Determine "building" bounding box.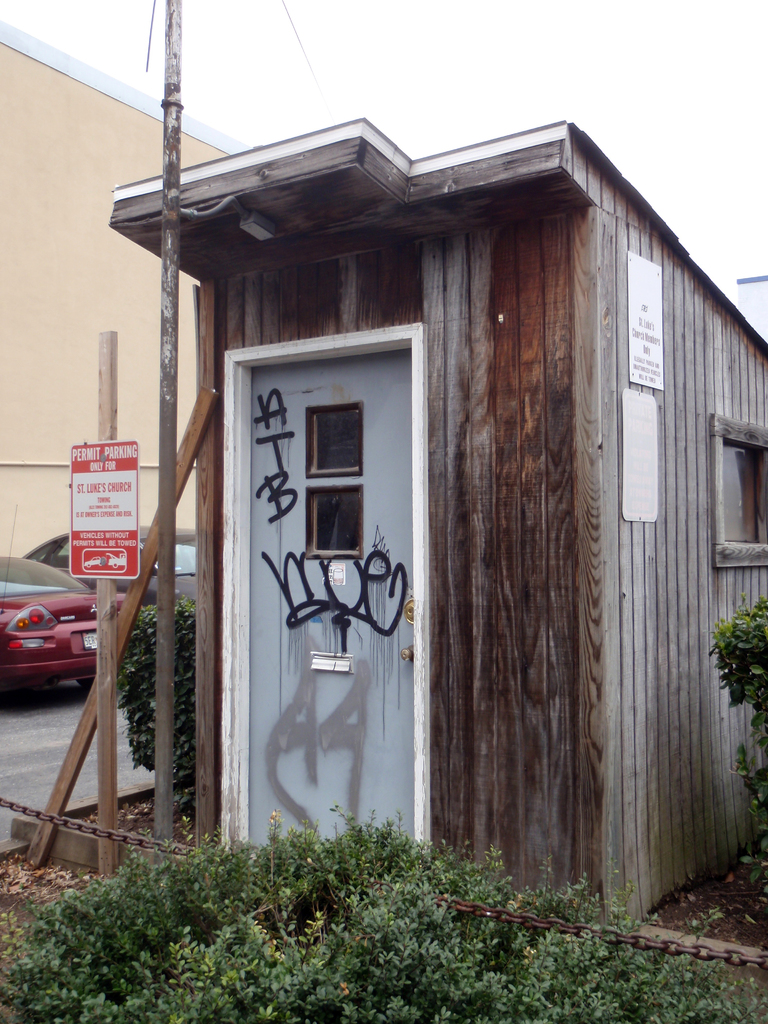
Determined: <region>0, 1, 767, 970</region>.
